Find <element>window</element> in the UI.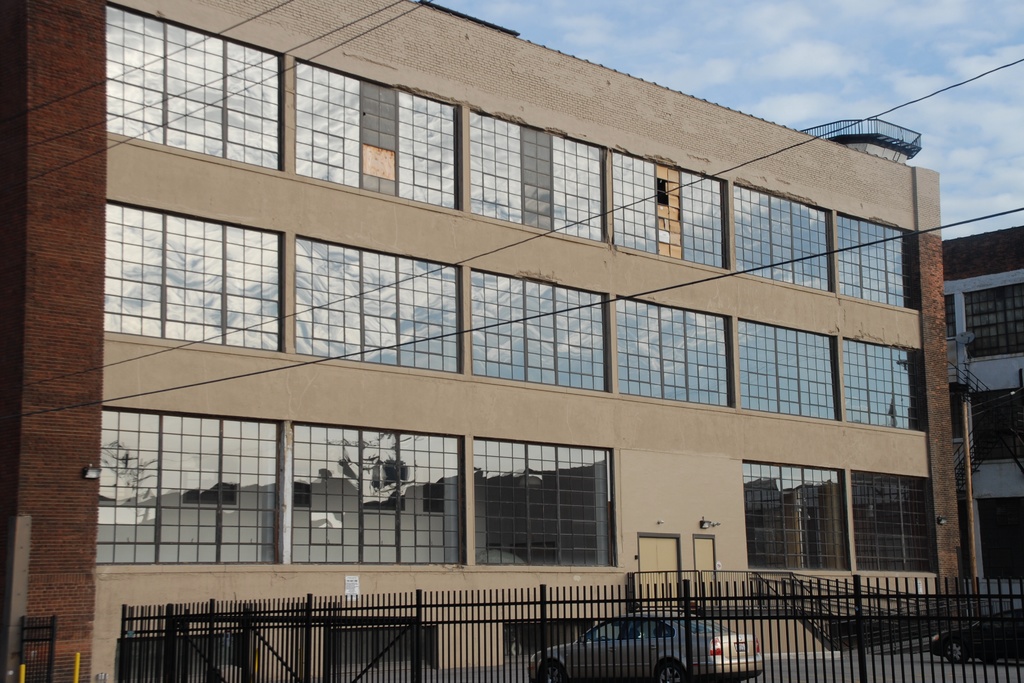
UI element at {"x1": 849, "y1": 465, "x2": 937, "y2": 575}.
